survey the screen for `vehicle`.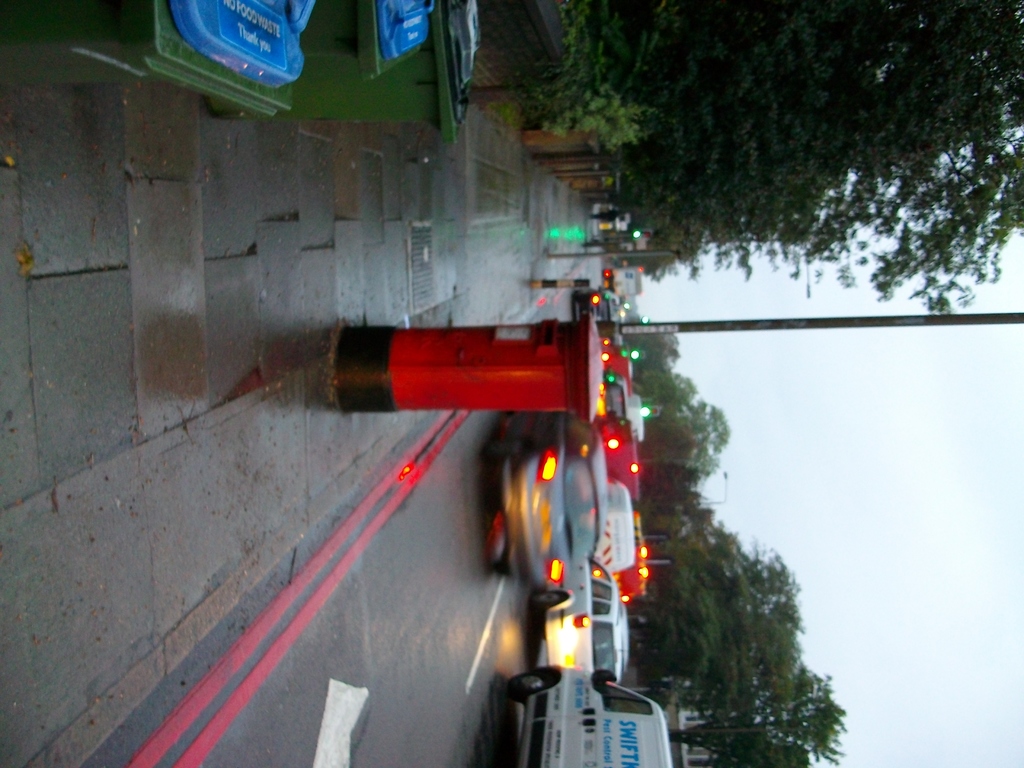
Survey found: bbox=(573, 290, 612, 323).
